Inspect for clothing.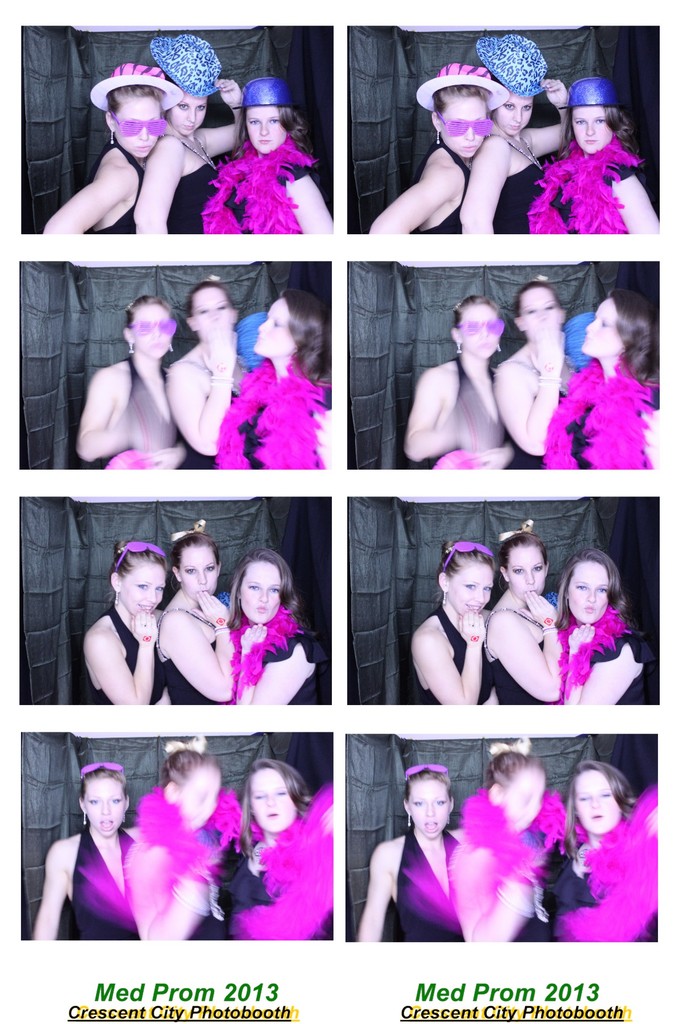
Inspection: <region>107, 356, 187, 469</region>.
